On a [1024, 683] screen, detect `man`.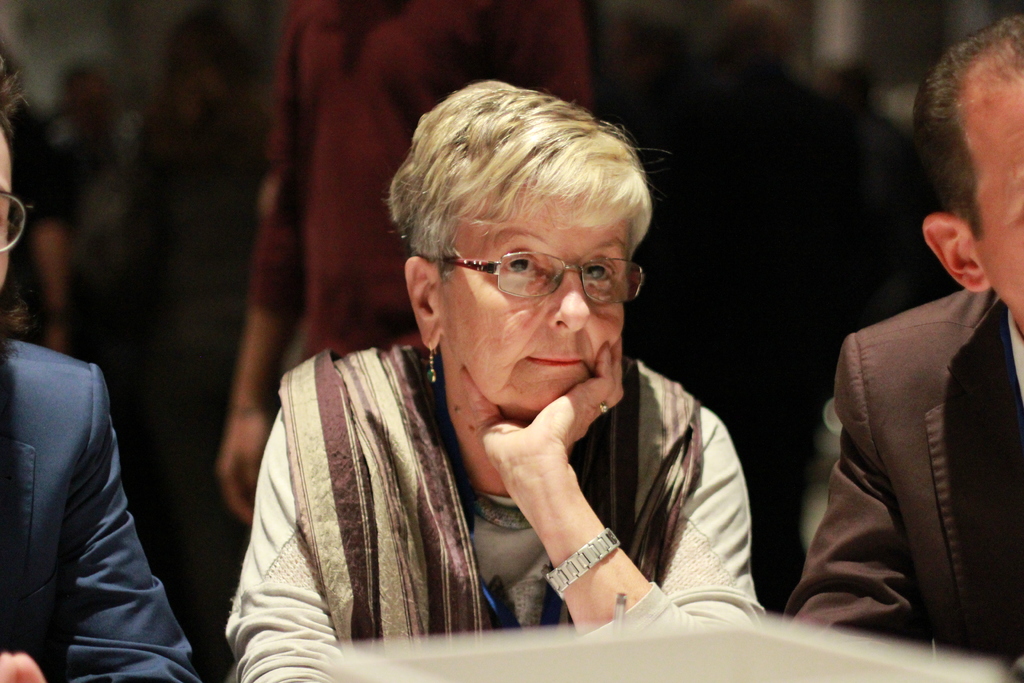
select_region(0, 62, 203, 682).
